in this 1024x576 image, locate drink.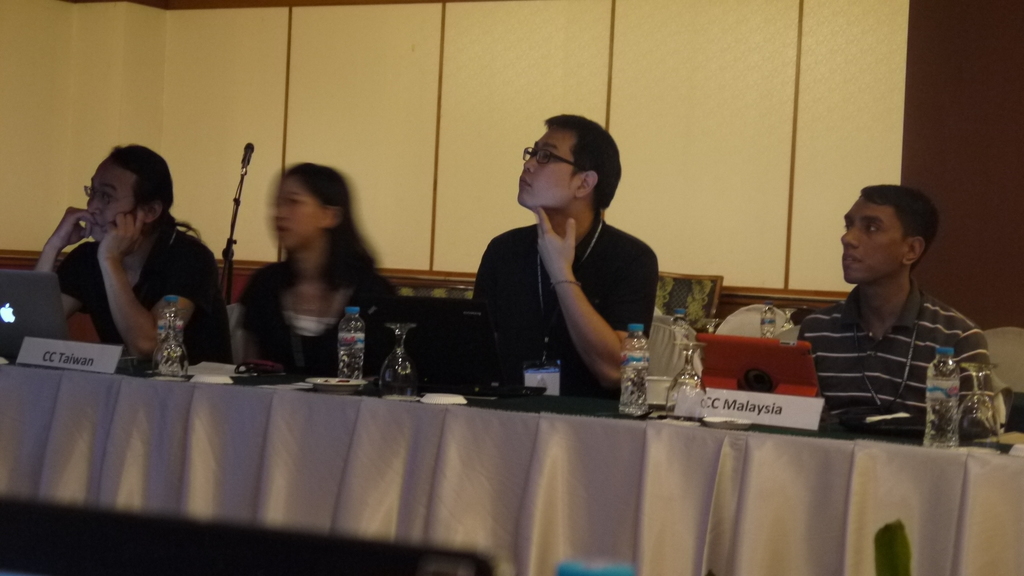
Bounding box: (x1=618, y1=319, x2=652, y2=413).
